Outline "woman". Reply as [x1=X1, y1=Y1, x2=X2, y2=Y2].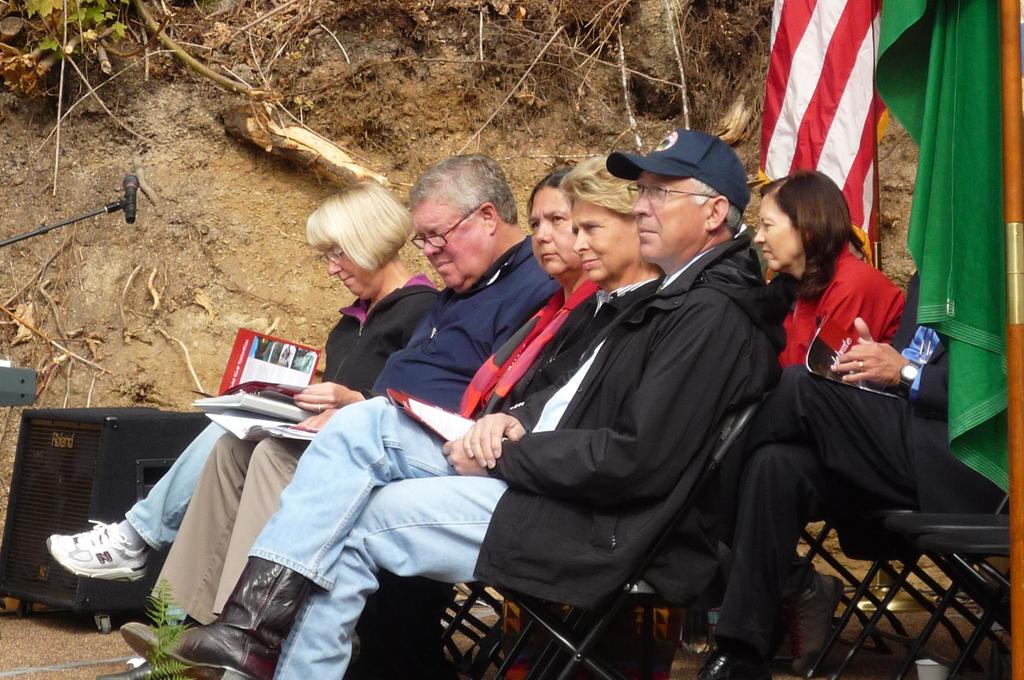
[x1=753, y1=163, x2=917, y2=366].
